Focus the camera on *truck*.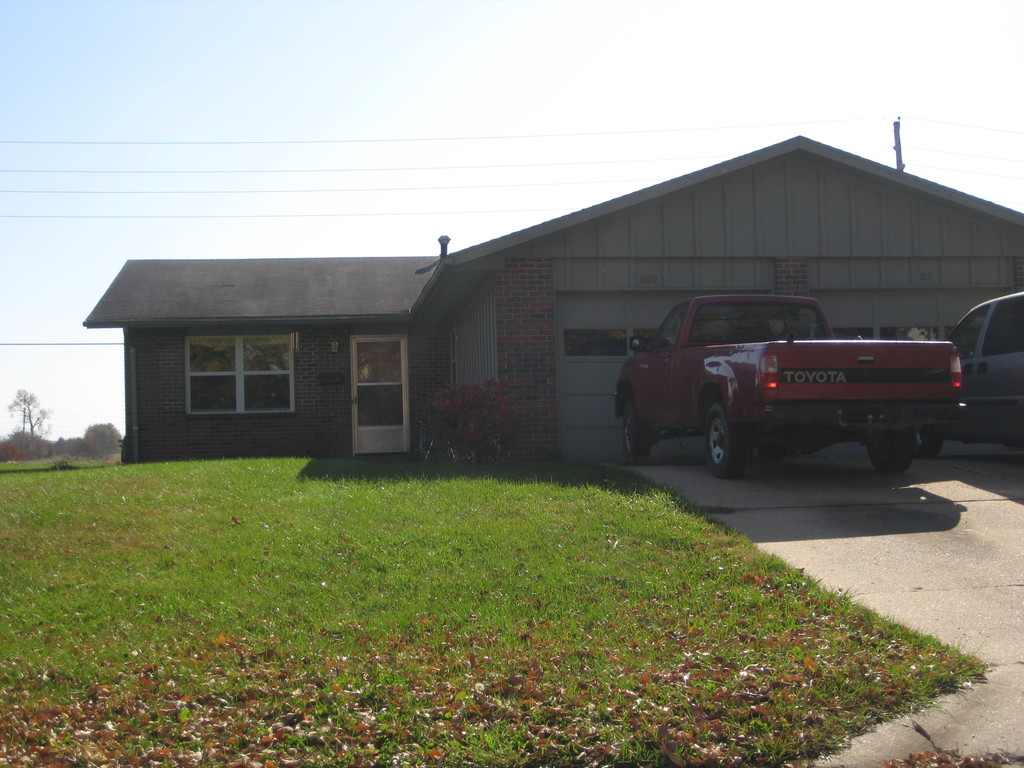
Focus region: pyautogui.locateOnScreen(589, 292, 968, 483).
